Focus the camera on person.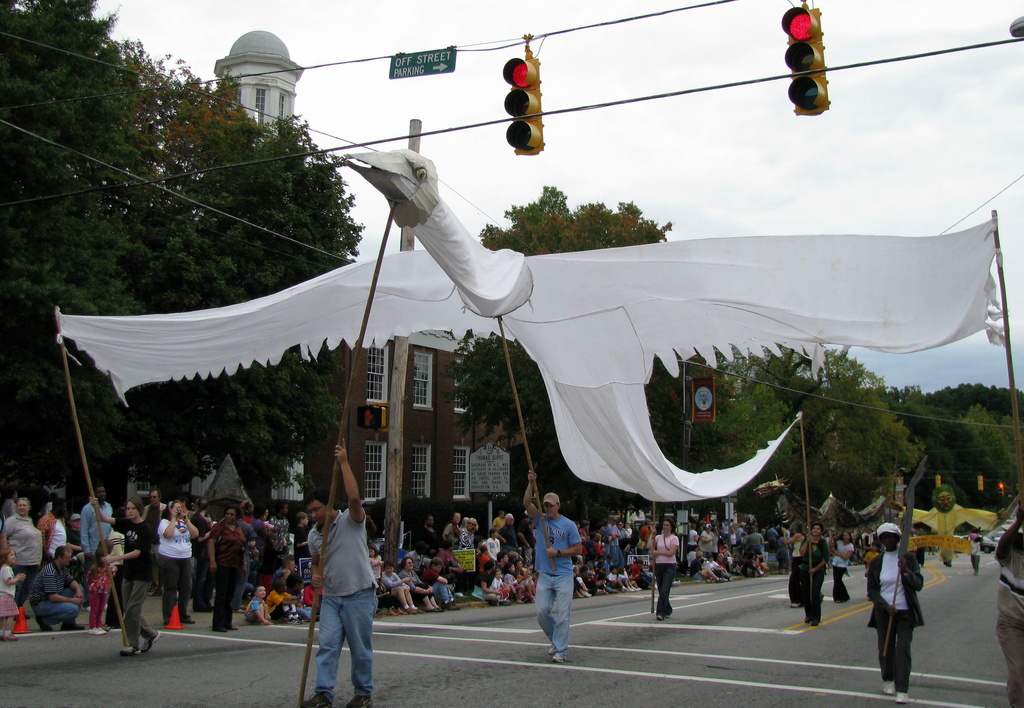
Focus region: {"x1": 816, "y1": 529, "x2": 856, "y2": 600}.
